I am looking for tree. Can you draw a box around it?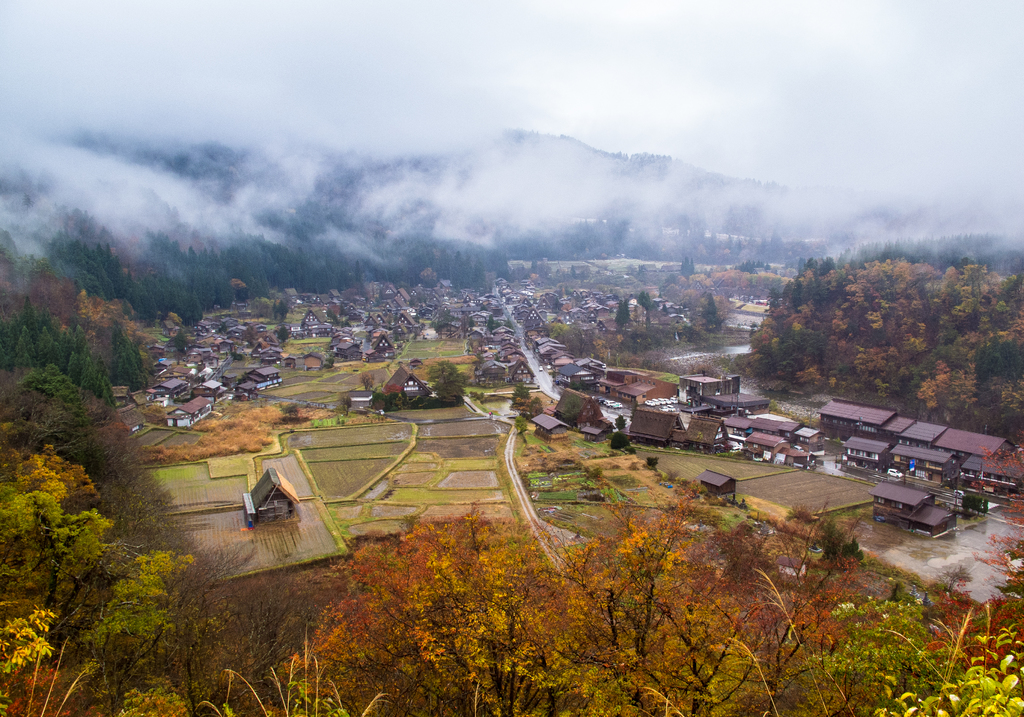
Sure, the bounding box is 639 291 651 314.
